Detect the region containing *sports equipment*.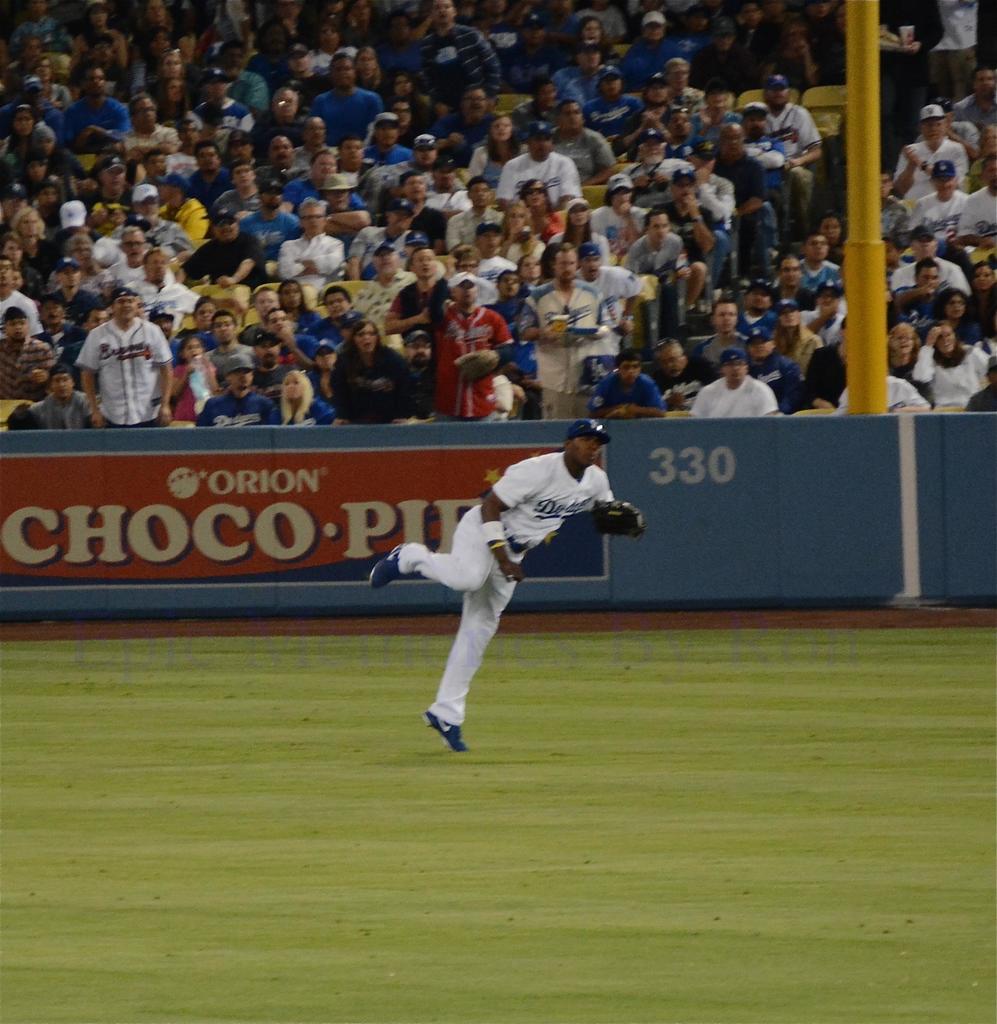
(587,499,643,541).
